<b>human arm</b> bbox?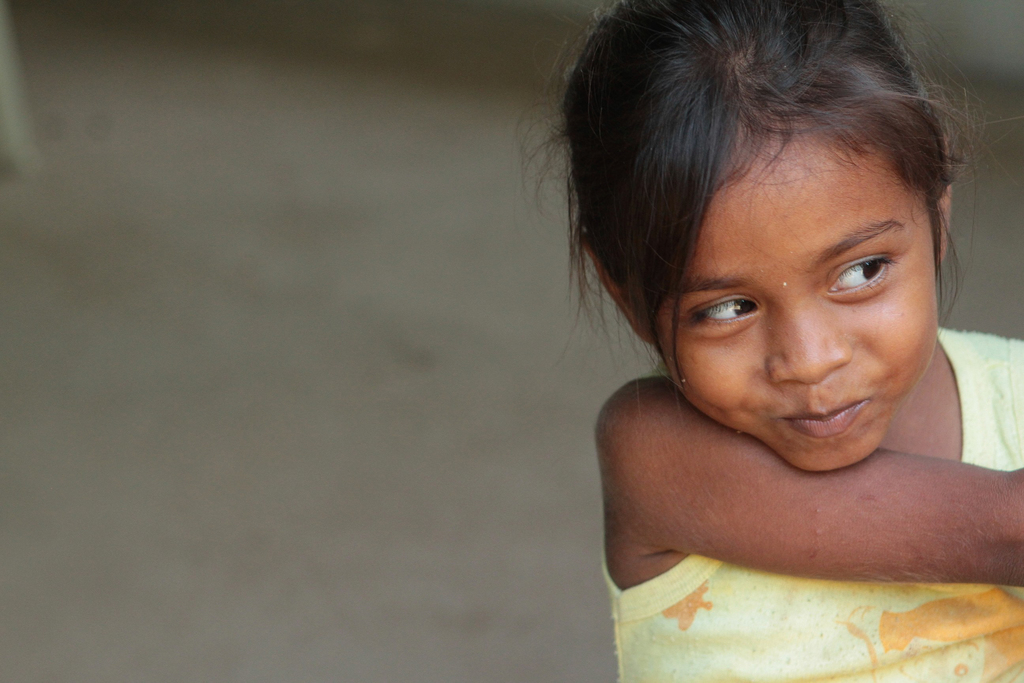
<bbox>587, 368, 994, 615</bbox>
